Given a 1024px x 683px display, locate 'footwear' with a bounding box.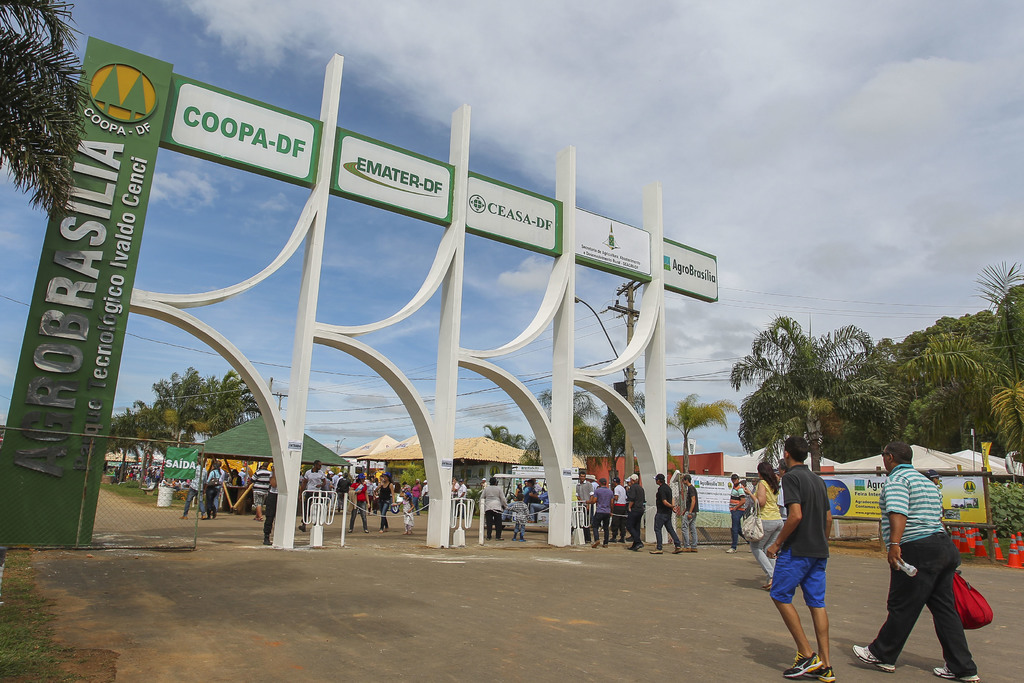
Located: [left=784, top=650, right=826, bottom=677].
